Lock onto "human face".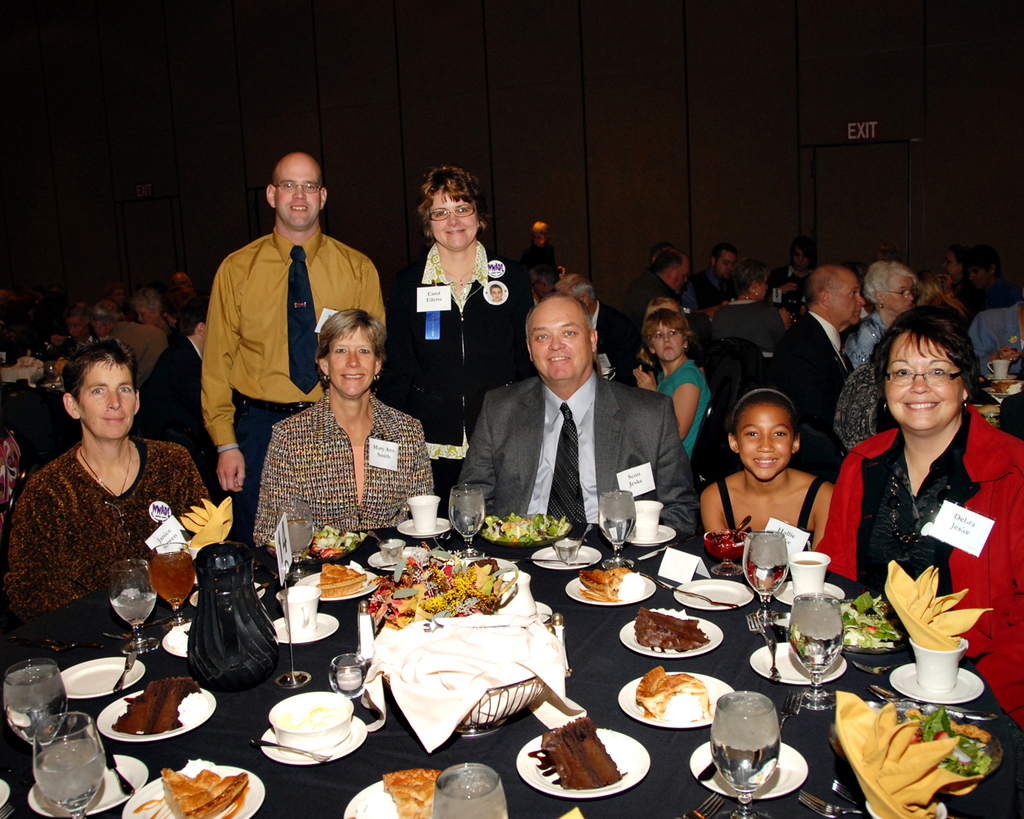
Locked: bbox(830, 273, 863, 324).
